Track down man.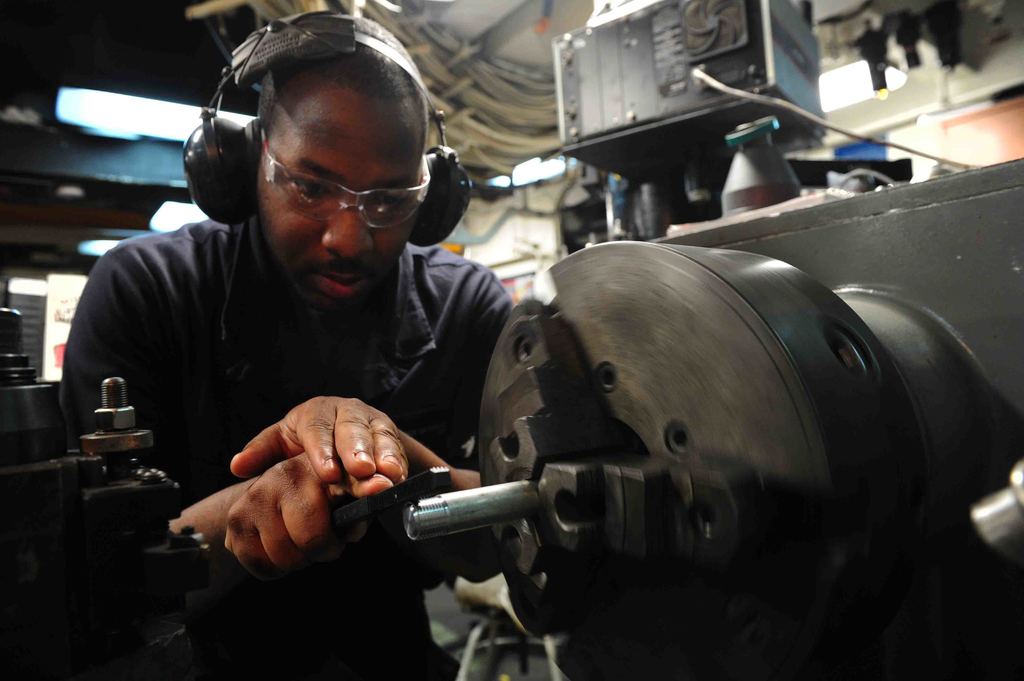
Tracked to pyautogui.locateOnScreen(43, 8, 527, 589).
